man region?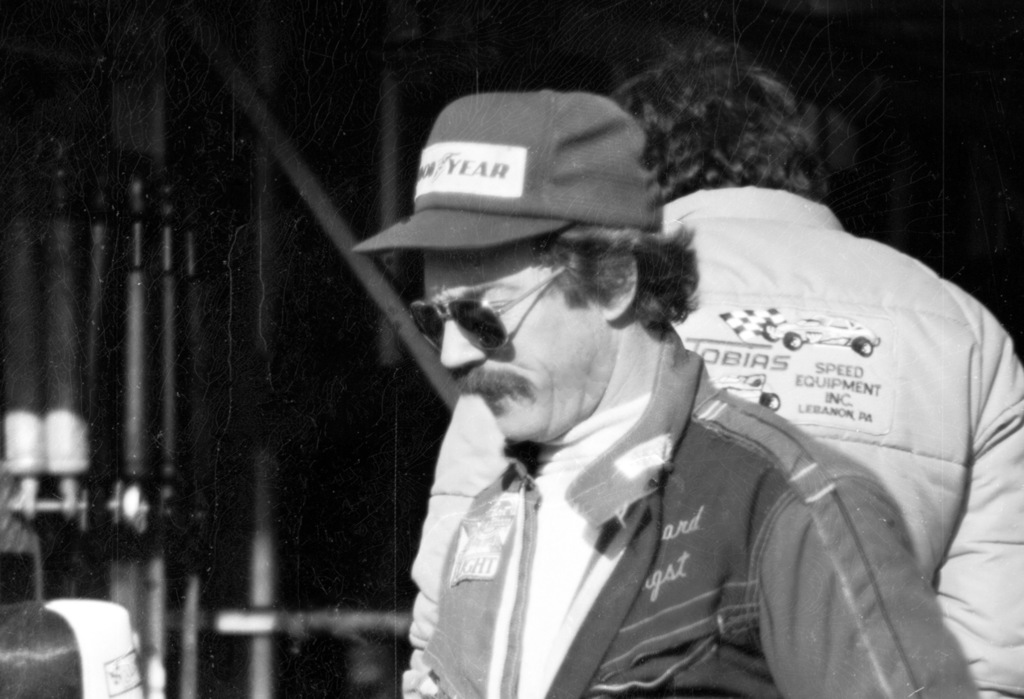
(x1=401, y1=42, x2=1023, y2=698)
